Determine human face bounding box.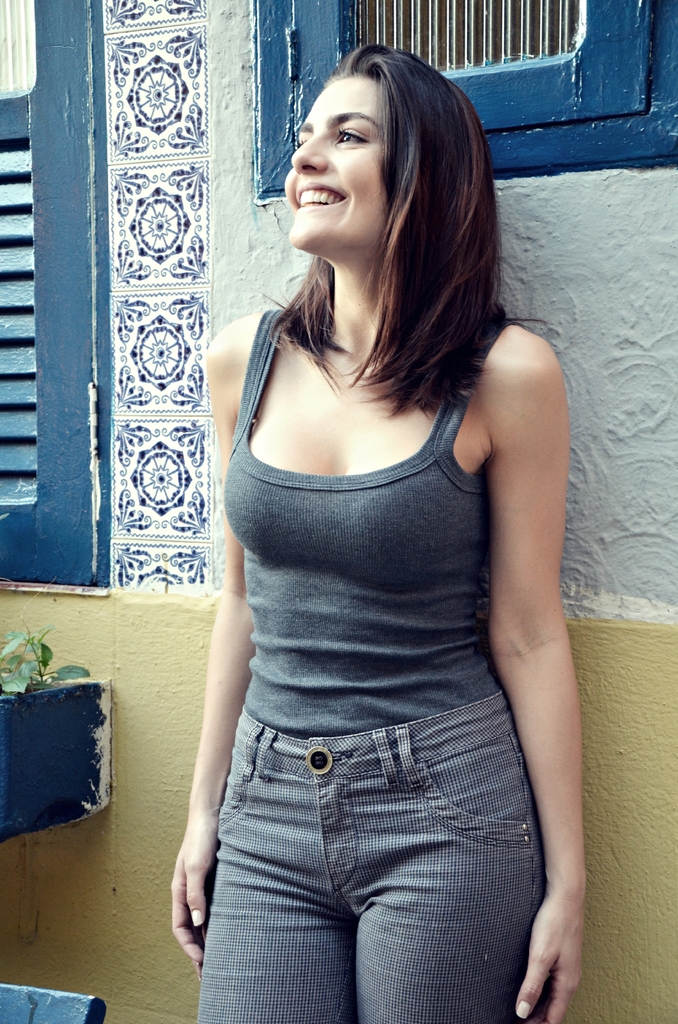
Determined: 278,75,385,260.
